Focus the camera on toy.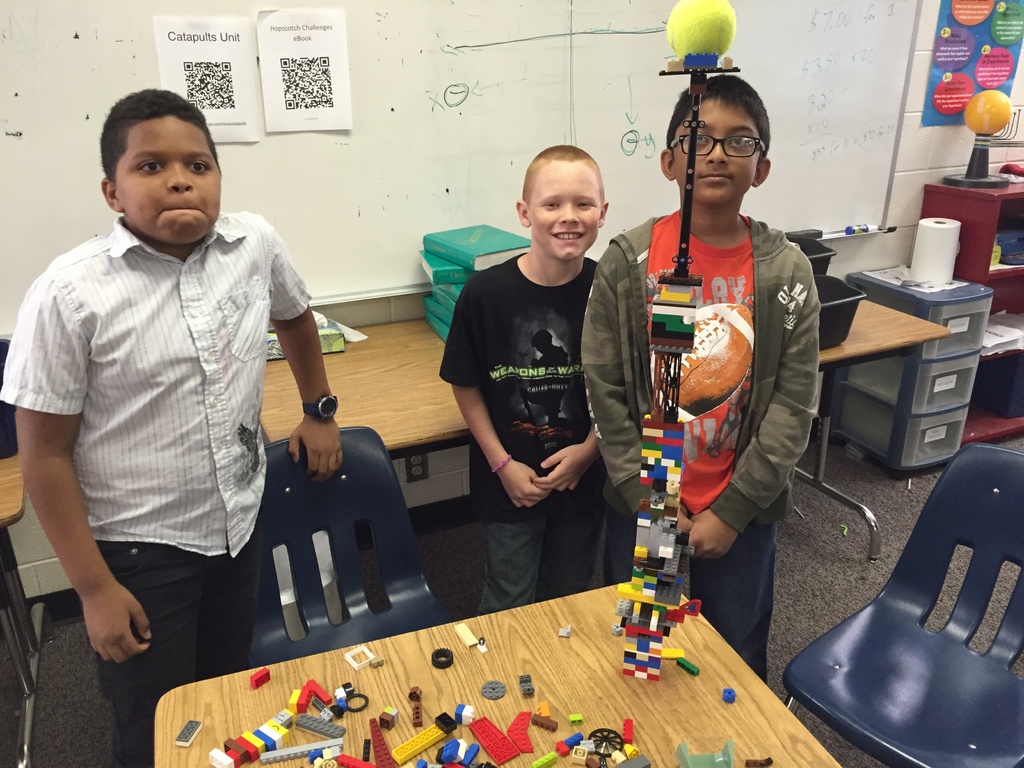
Focus region: [567, 710, 582, 720].
